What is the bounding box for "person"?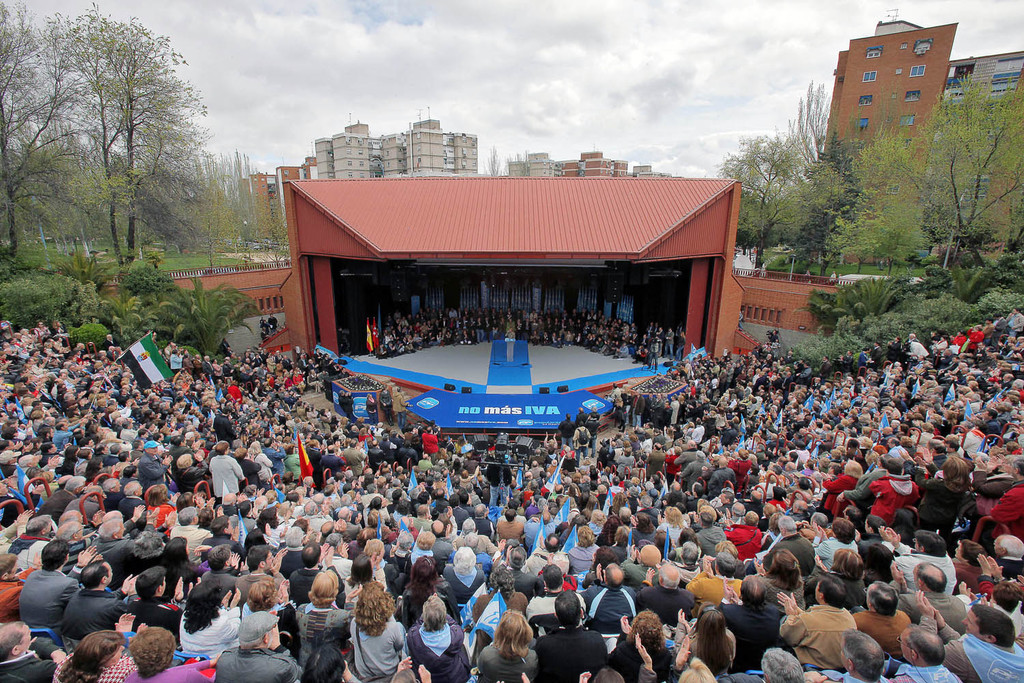
bbox=(793, 447, 827, 500).
